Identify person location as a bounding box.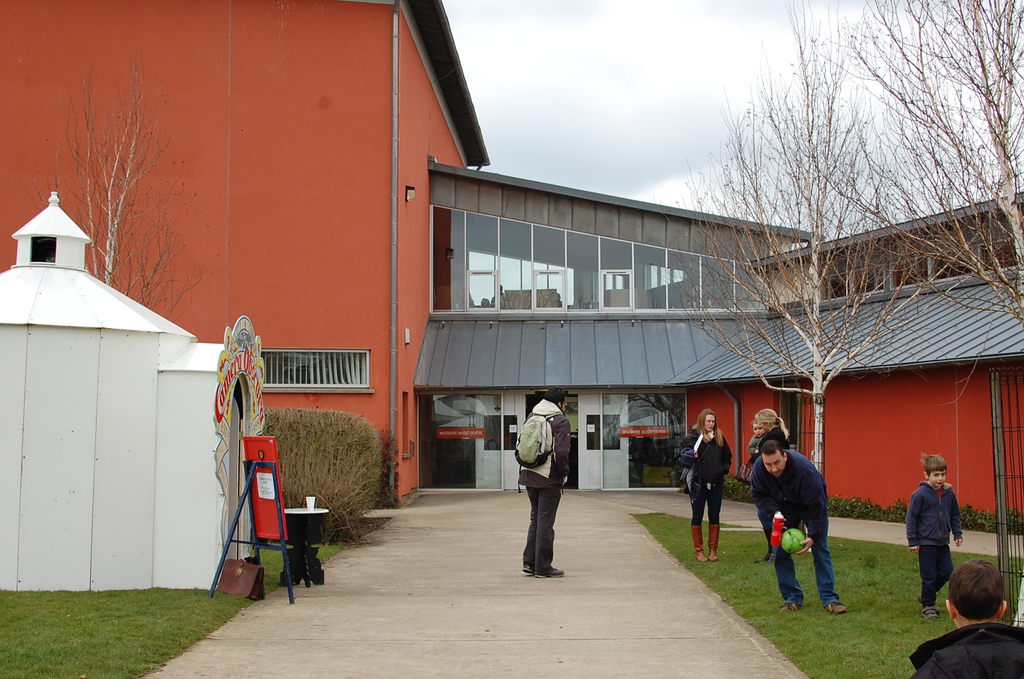
<region>746, 436, 851, 612</region>.
